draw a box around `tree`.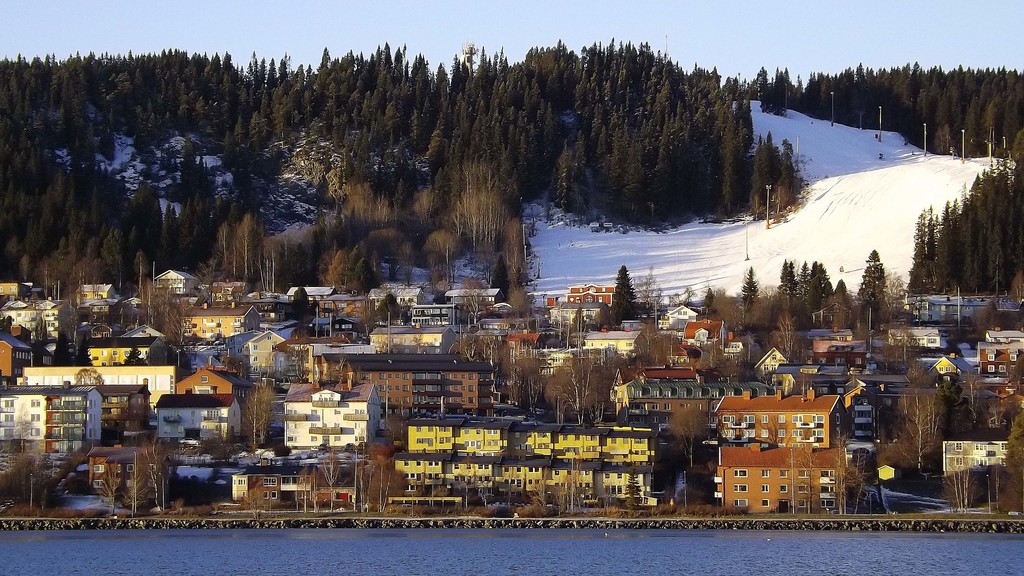
rect(947, 323, 977, 349).
